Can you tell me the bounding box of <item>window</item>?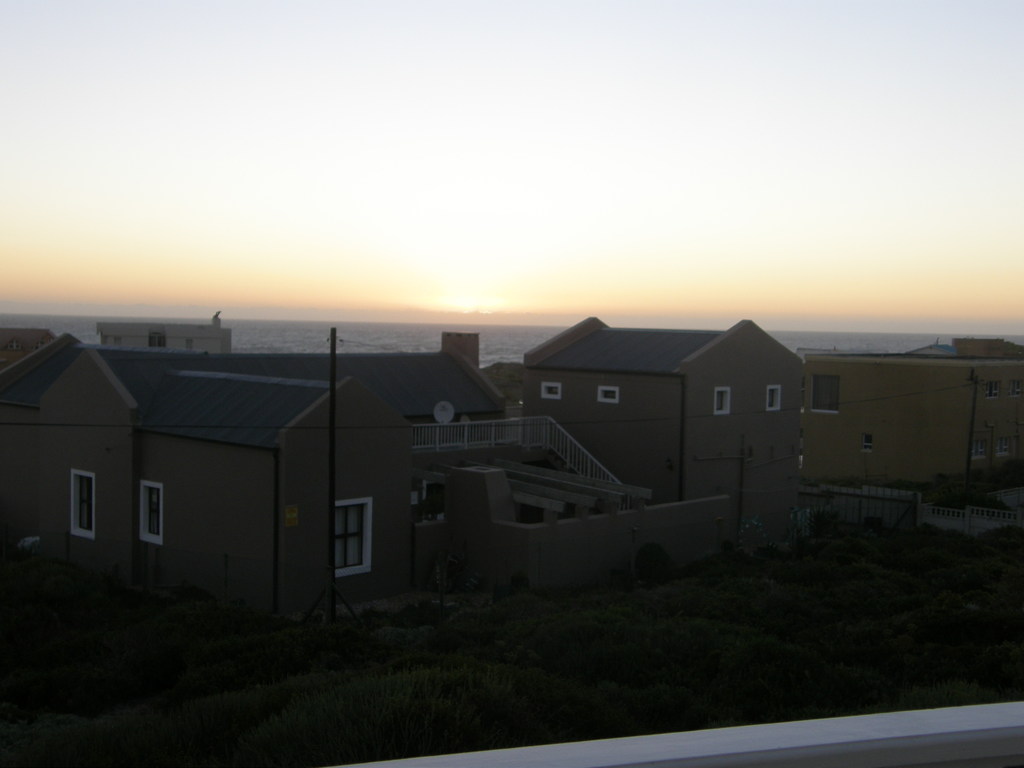
rect(713, 387, 732, 412).
